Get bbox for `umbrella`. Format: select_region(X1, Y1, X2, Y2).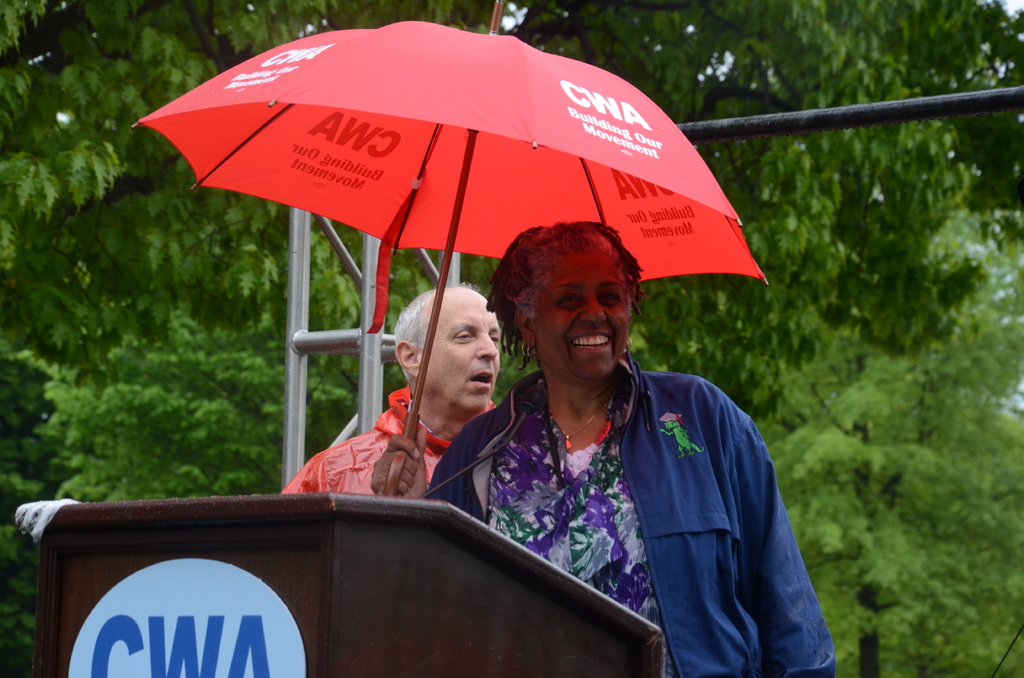
select_region(135, 21, 770, 495).
